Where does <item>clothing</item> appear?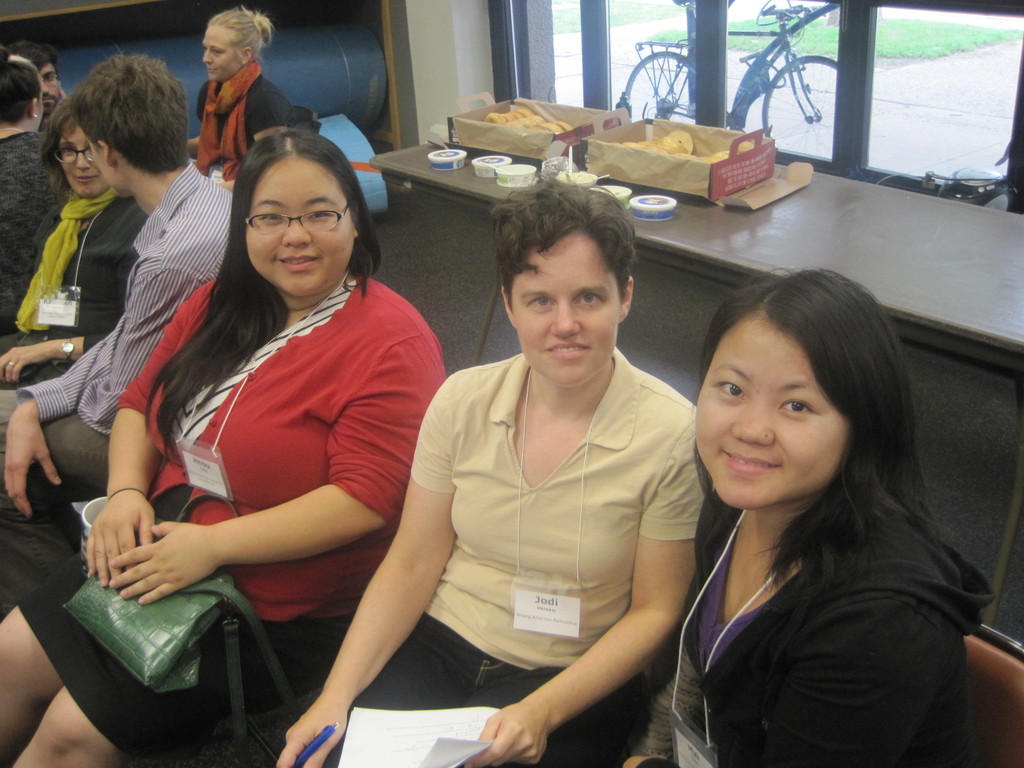
Appears at {"left": 330, "top": 342, "right": 712, "bottom": 760}.
